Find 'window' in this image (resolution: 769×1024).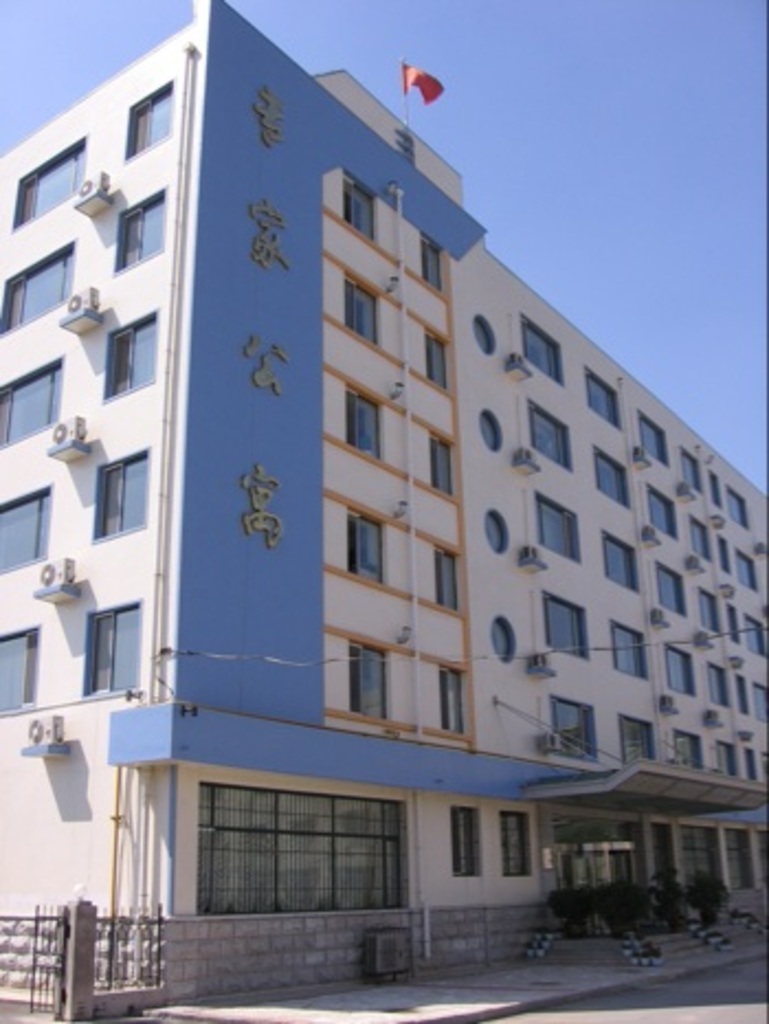
left=336, top=171, right=387, bottom=242.
